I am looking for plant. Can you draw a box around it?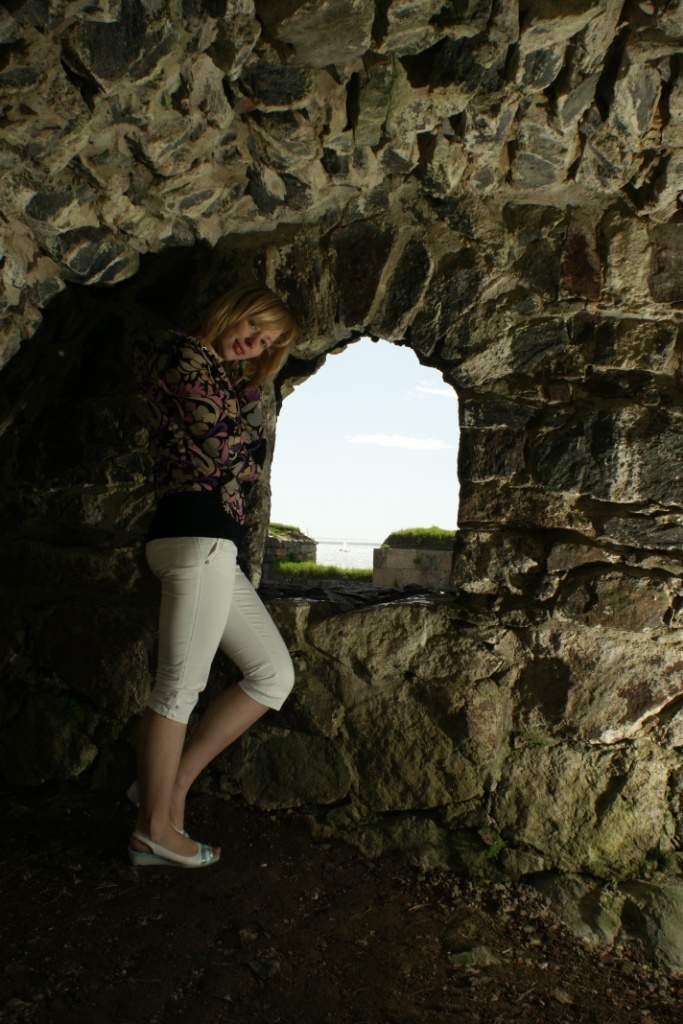
Sure, the bounding box is Rect(487, 840, 503, 861).
